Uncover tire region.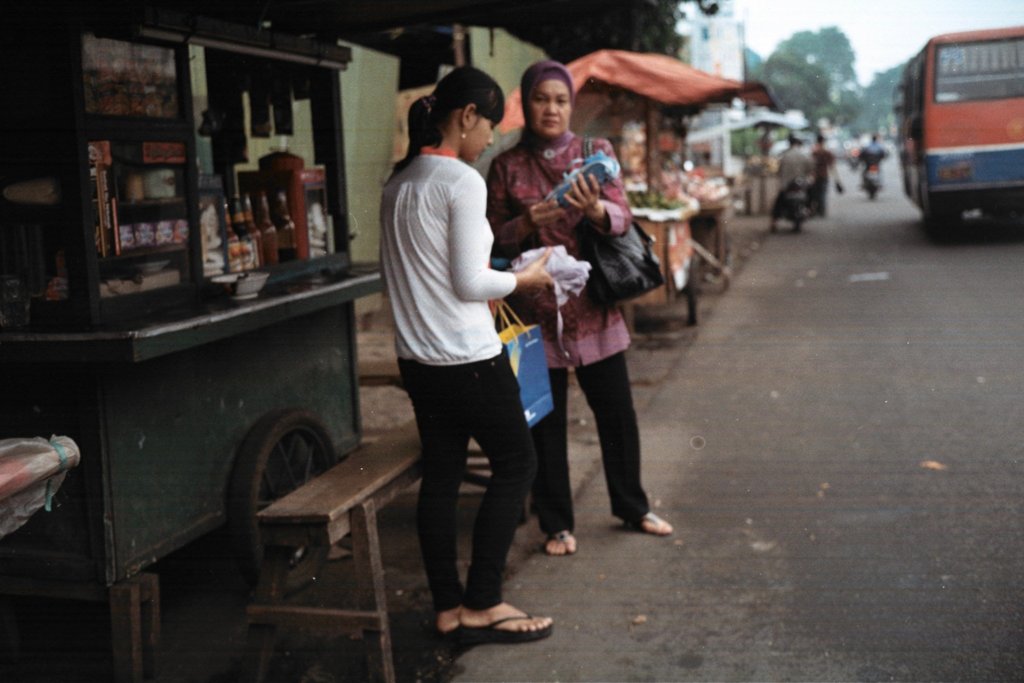
Uncovered: {"left": 919, "top": 179, "right": 957, "bottom": 229}.
